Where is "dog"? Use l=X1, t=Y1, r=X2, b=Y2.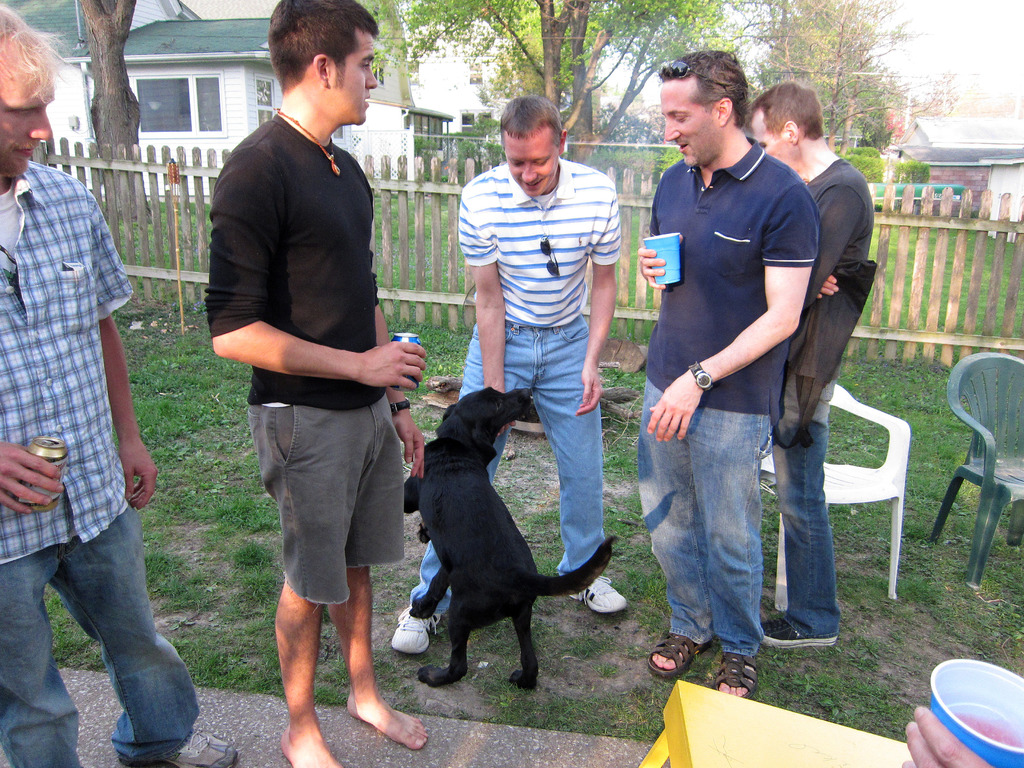
l=404, t=387, r=619, b=695.
